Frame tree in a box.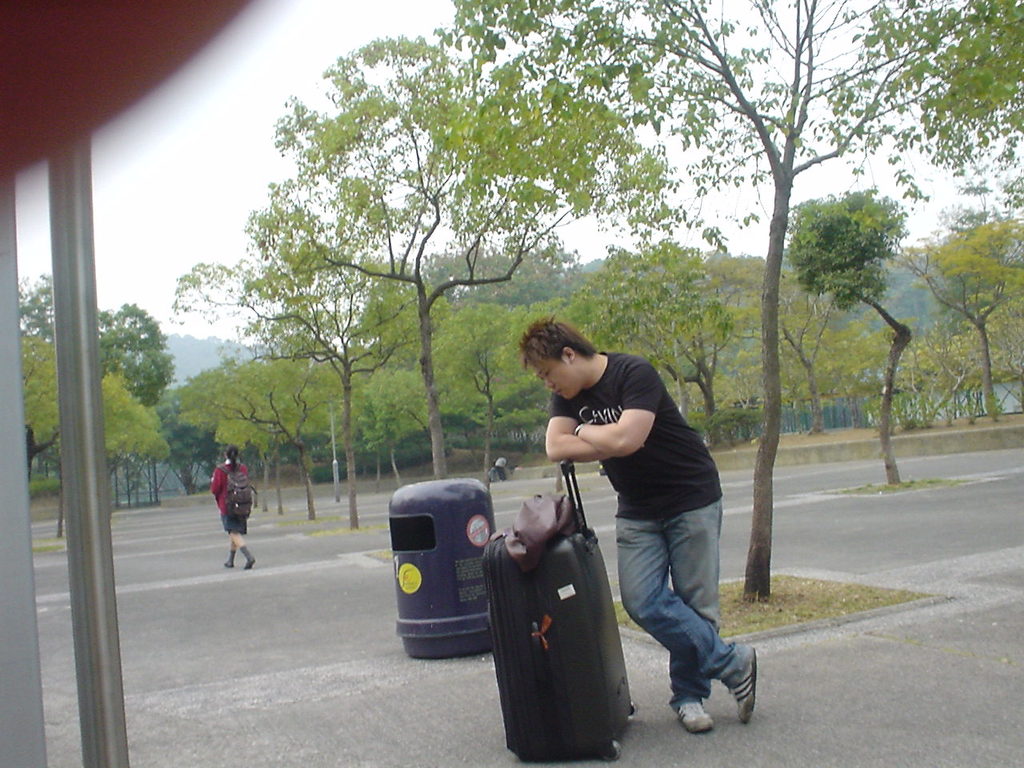
{"x1": 59, "y1": 373, "x2": 170, "y2": 543}.
